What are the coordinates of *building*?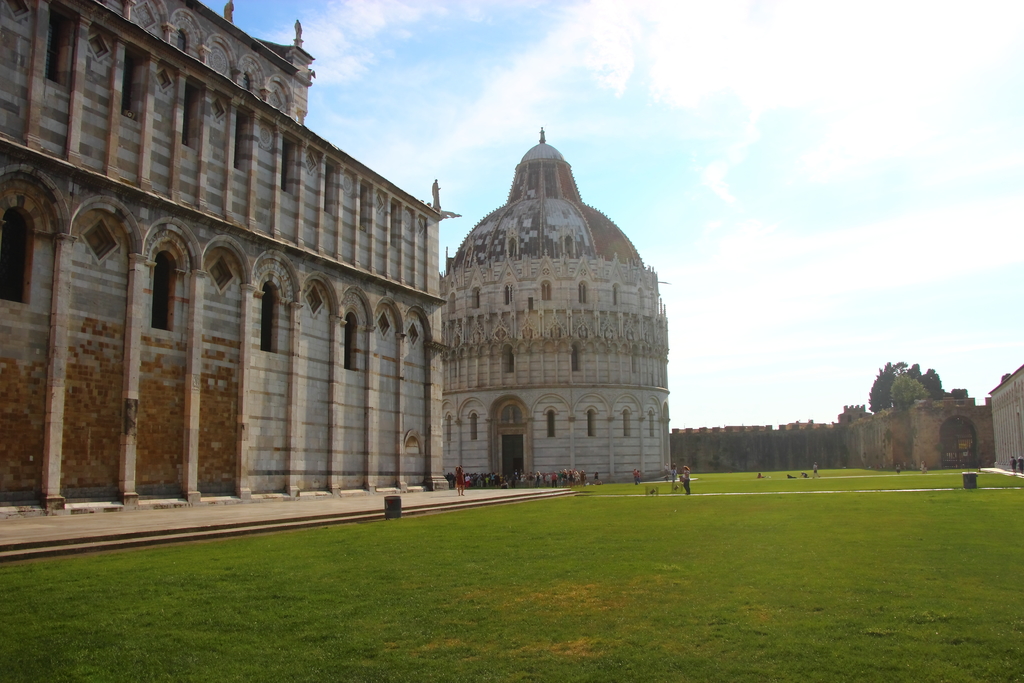
(left=441, top=128, right=669, bottom=491).
